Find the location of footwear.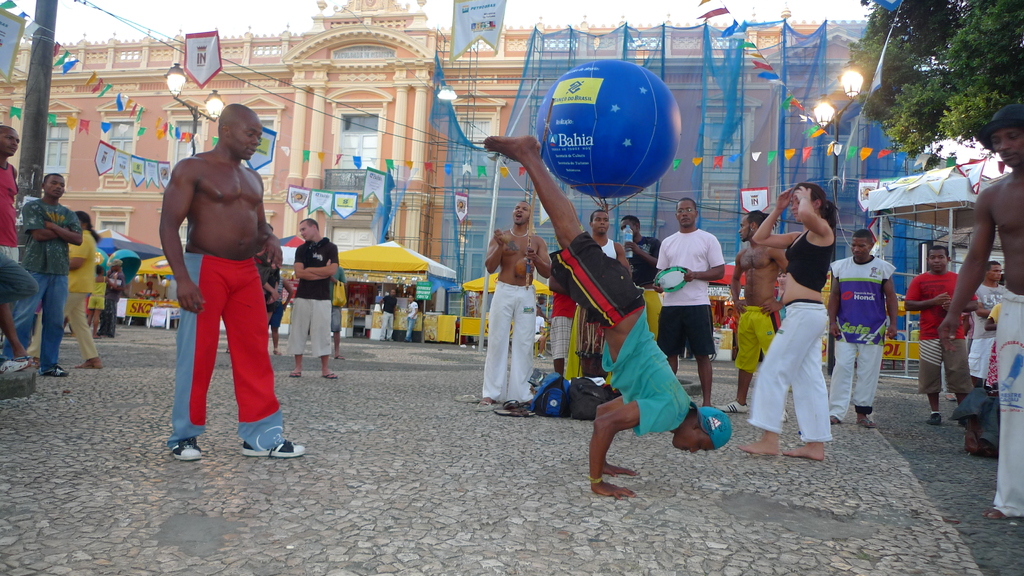
Location: (left=829, top=414, right=842, bottom=427).
